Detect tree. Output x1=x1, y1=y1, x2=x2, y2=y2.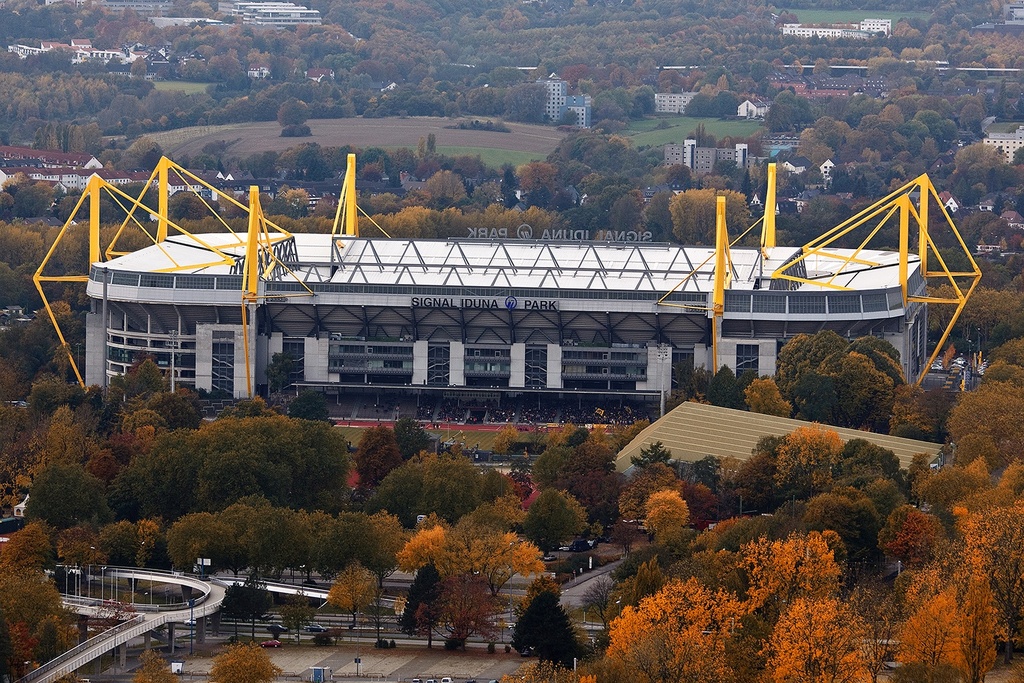
x1=419, y1=167, x2=473, y2=207.
